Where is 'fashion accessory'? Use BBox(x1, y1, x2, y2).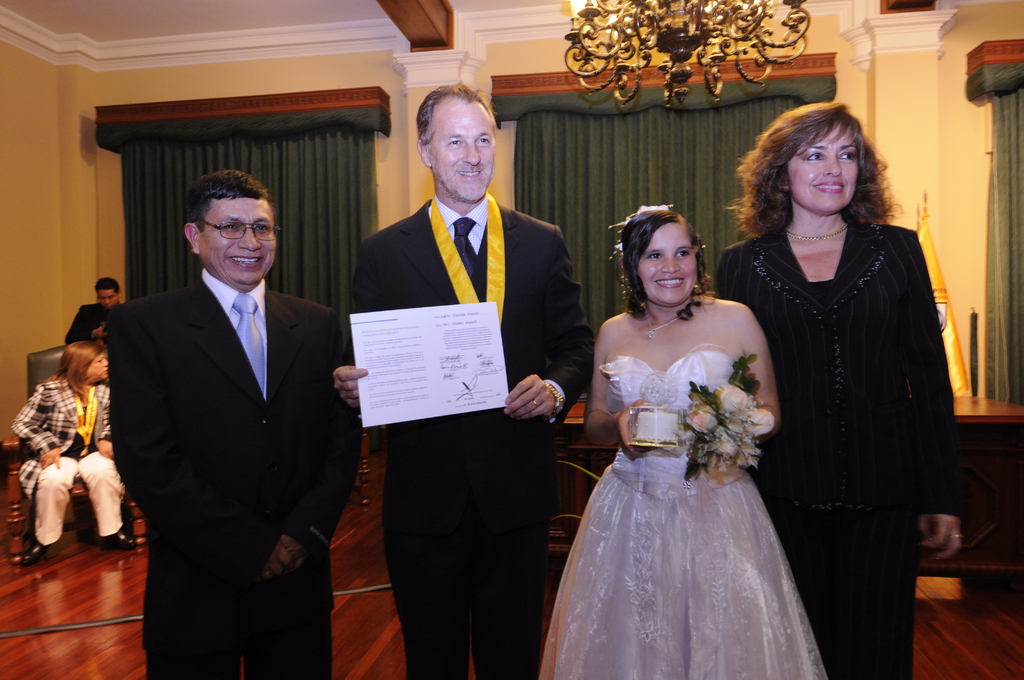
BBox(262, 569, 271, 578).
